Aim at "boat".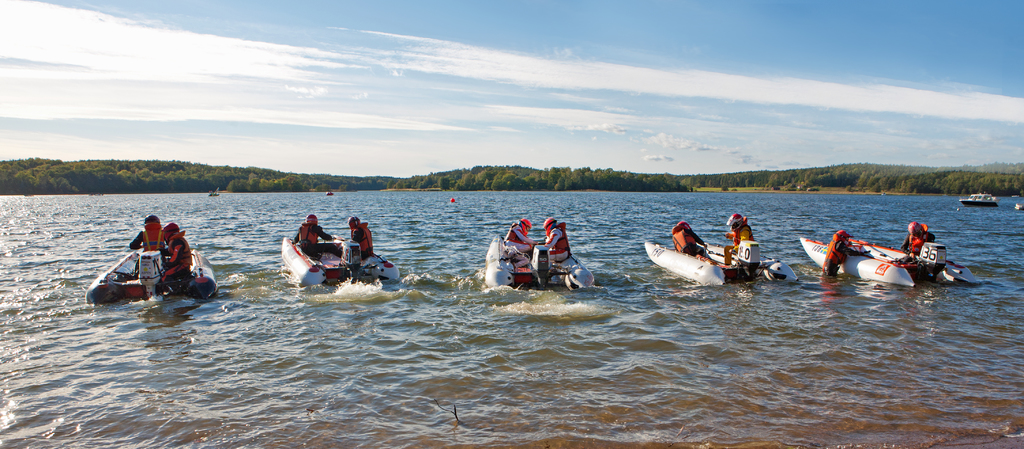
Aimed at box=[956, 190, 998, 206].
